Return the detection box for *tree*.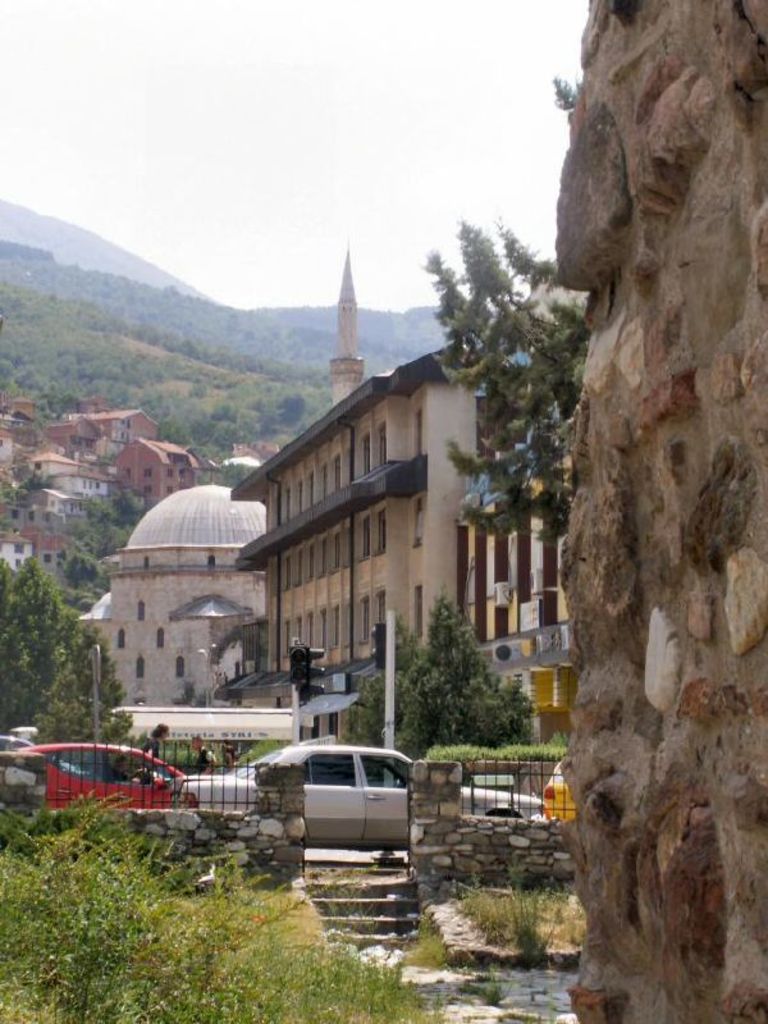
29 616 138 745.
